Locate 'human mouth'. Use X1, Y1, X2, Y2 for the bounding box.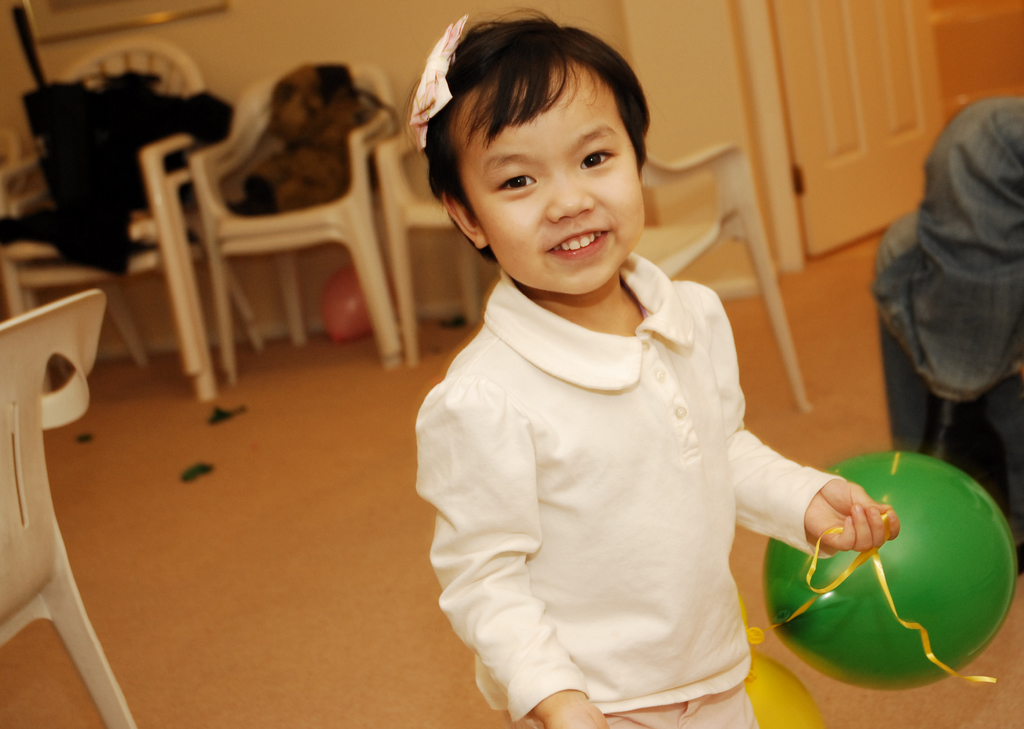
547, 231, 610, 259.
